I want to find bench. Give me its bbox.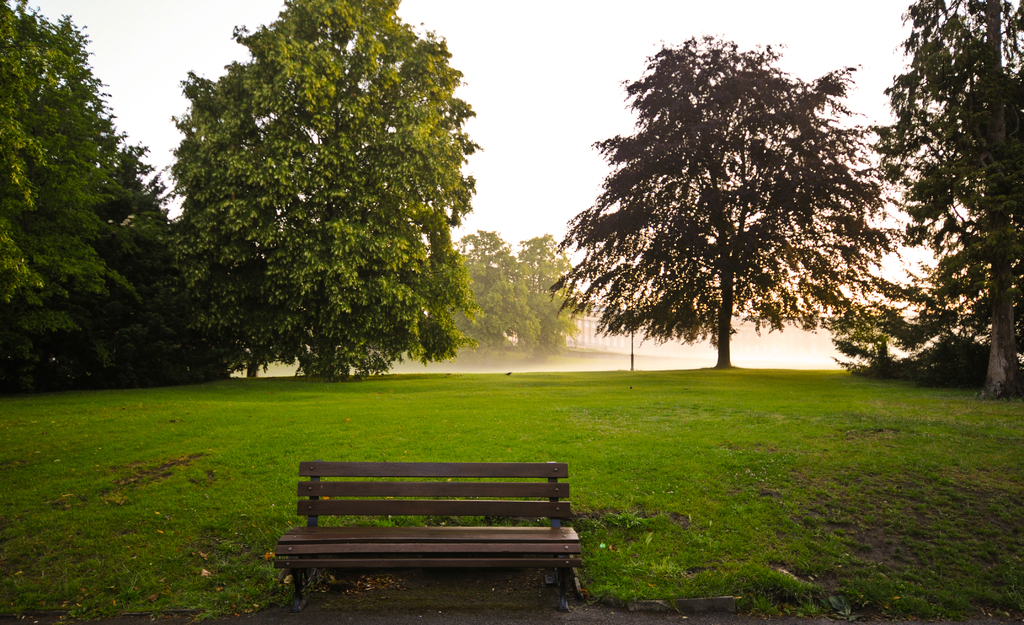
[287, 455, 596, 613].
